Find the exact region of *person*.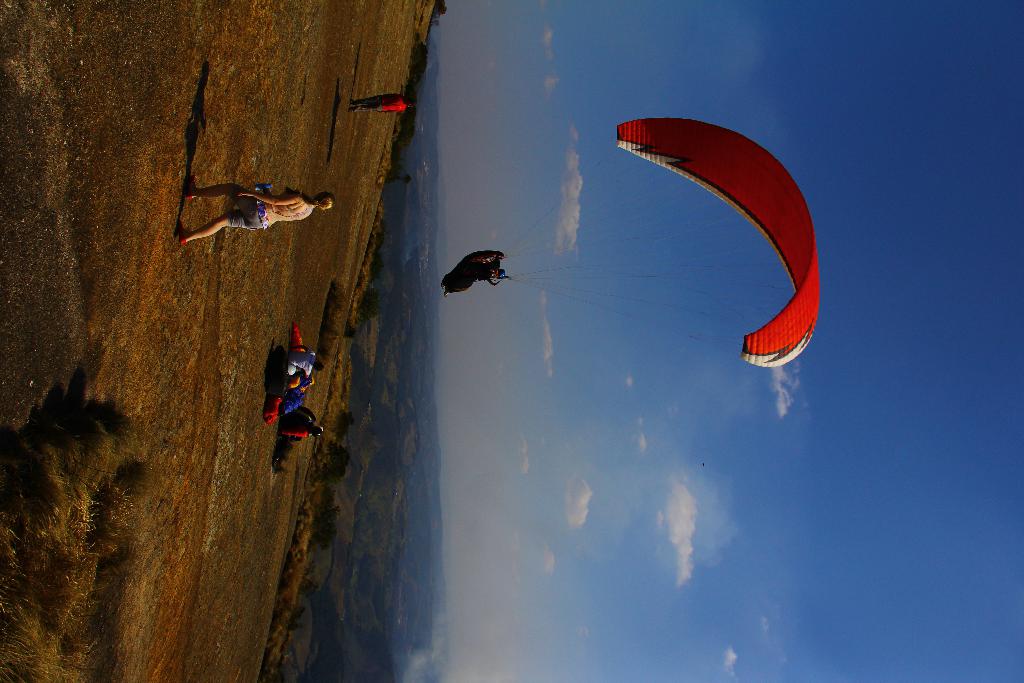
Exact region: <region>170, 170, 333, 252</region>.
